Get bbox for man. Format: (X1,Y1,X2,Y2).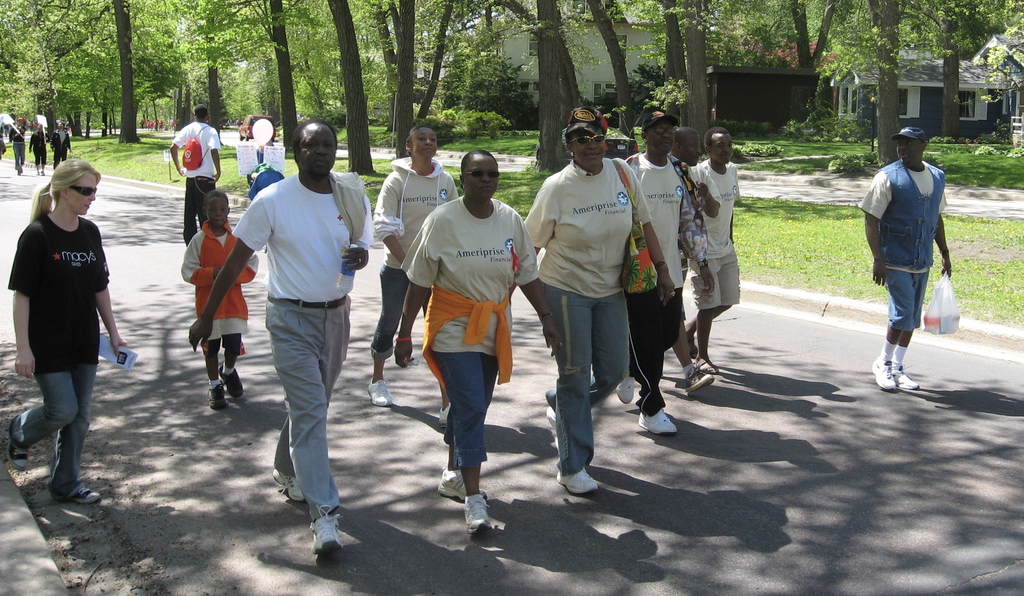
(856,121,959,391).
